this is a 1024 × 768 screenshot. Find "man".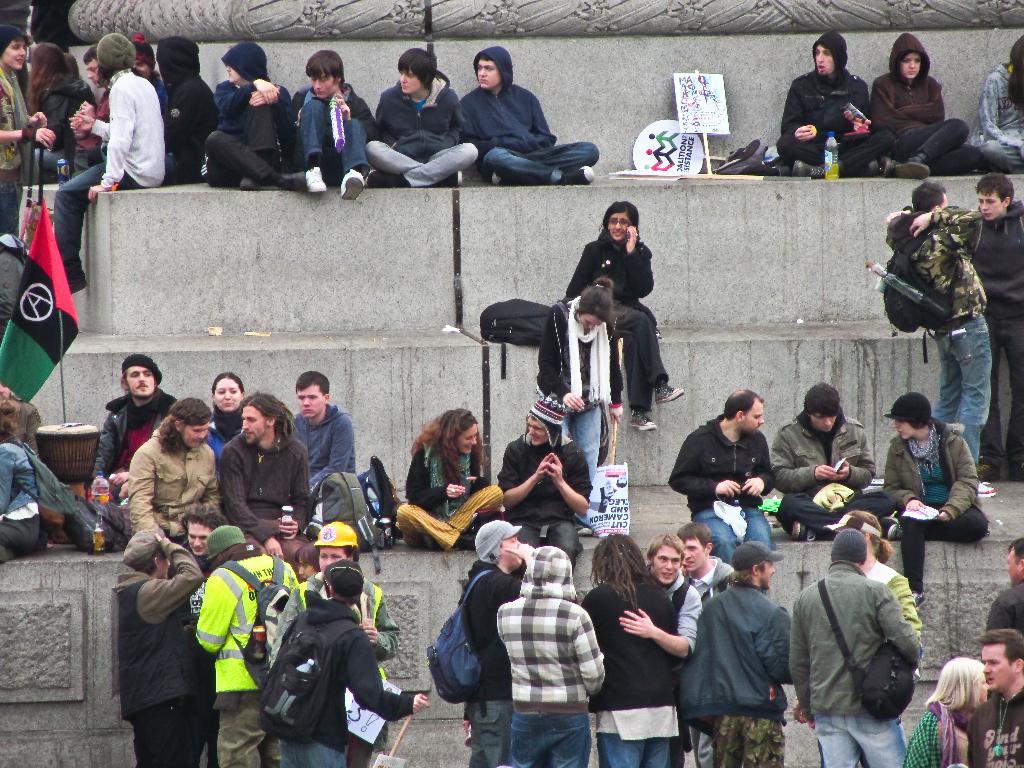
Bounding box: (291, 368, 357, 494).
